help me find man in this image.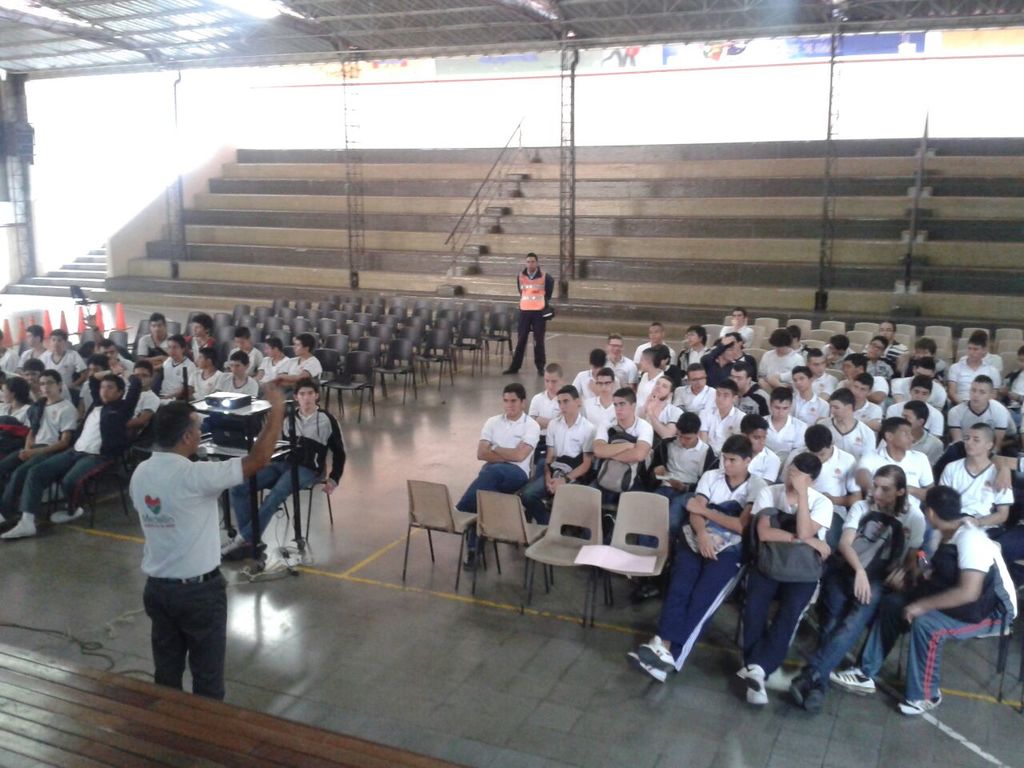
Found it: box(710, 304, 758, 350).
